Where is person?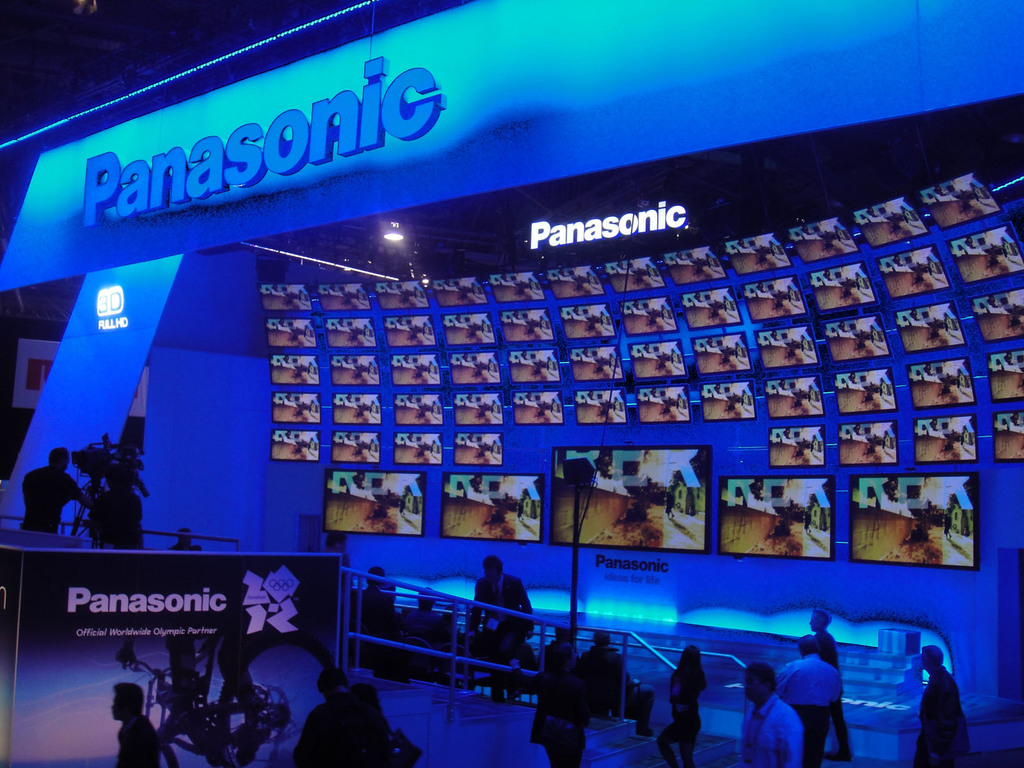
{"left": 353, "top": 679, "right": 419, "bottom": 767}.
